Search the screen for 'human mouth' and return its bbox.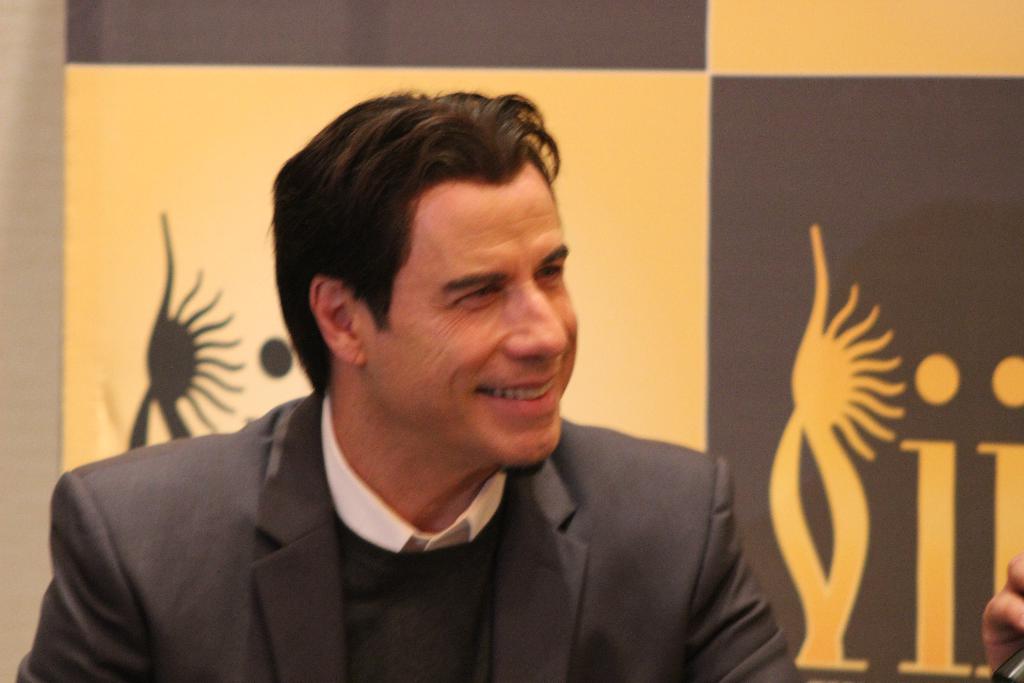
Found: (left=476, top=365, right=561, bottom=413).
